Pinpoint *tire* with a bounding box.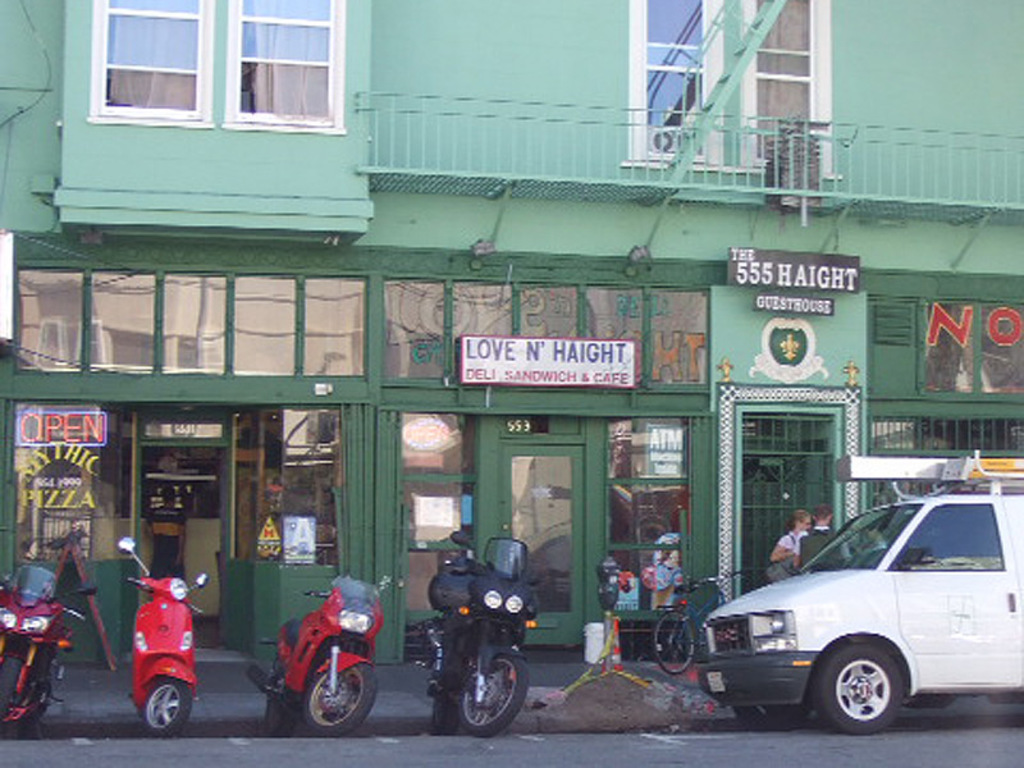
bbox=(301, 666, 380, 737).
